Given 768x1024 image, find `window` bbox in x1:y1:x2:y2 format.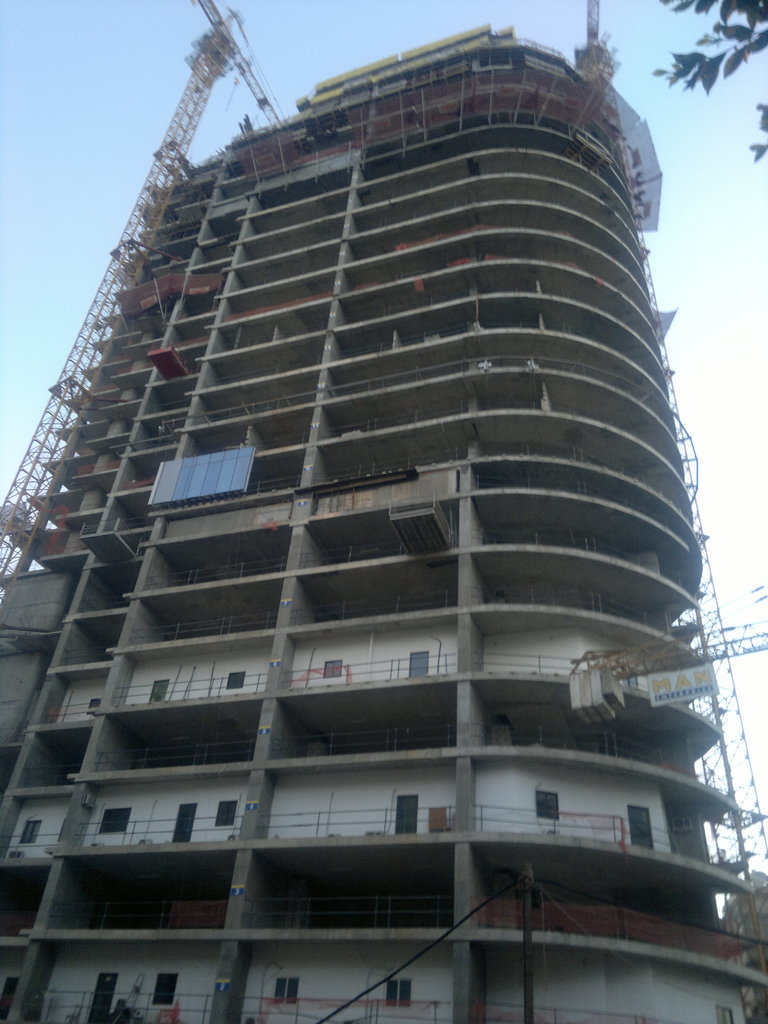
534:790:562:819.
